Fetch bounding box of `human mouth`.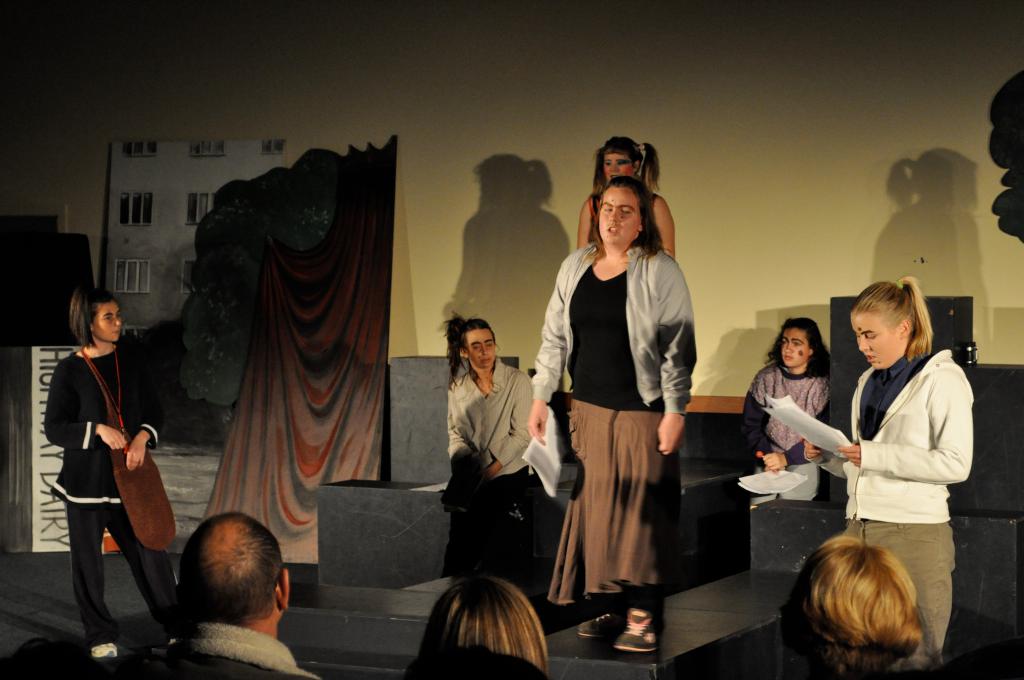
Bbox: [862, 352, 874, 361].
